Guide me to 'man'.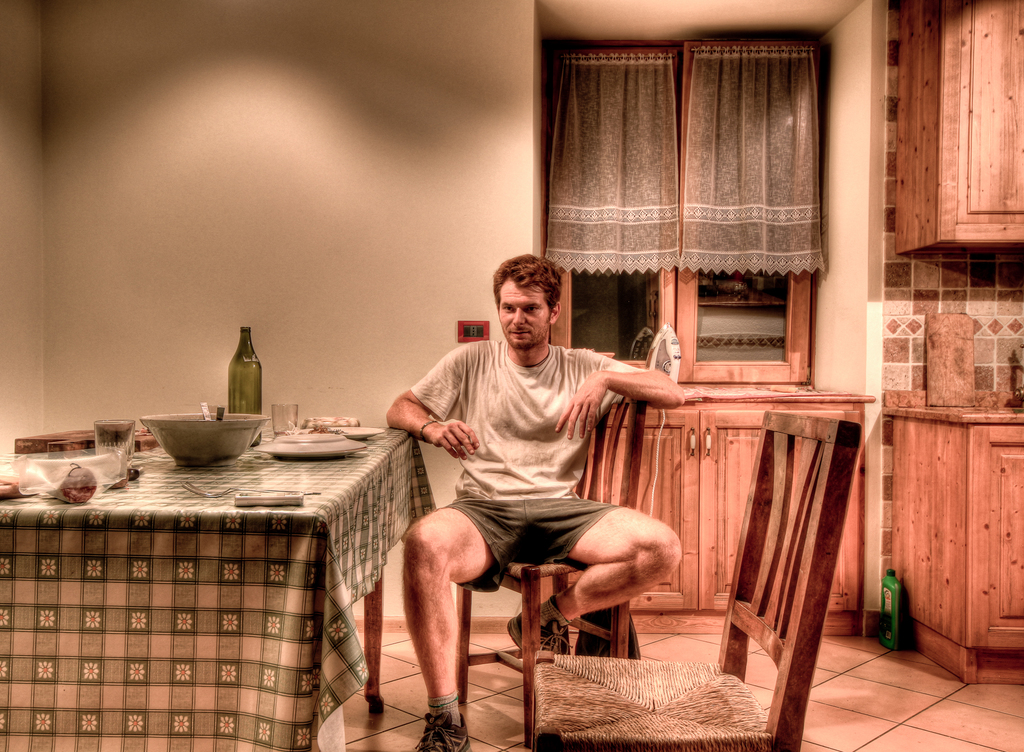
Guidance: (375, 248, 675, 720).
